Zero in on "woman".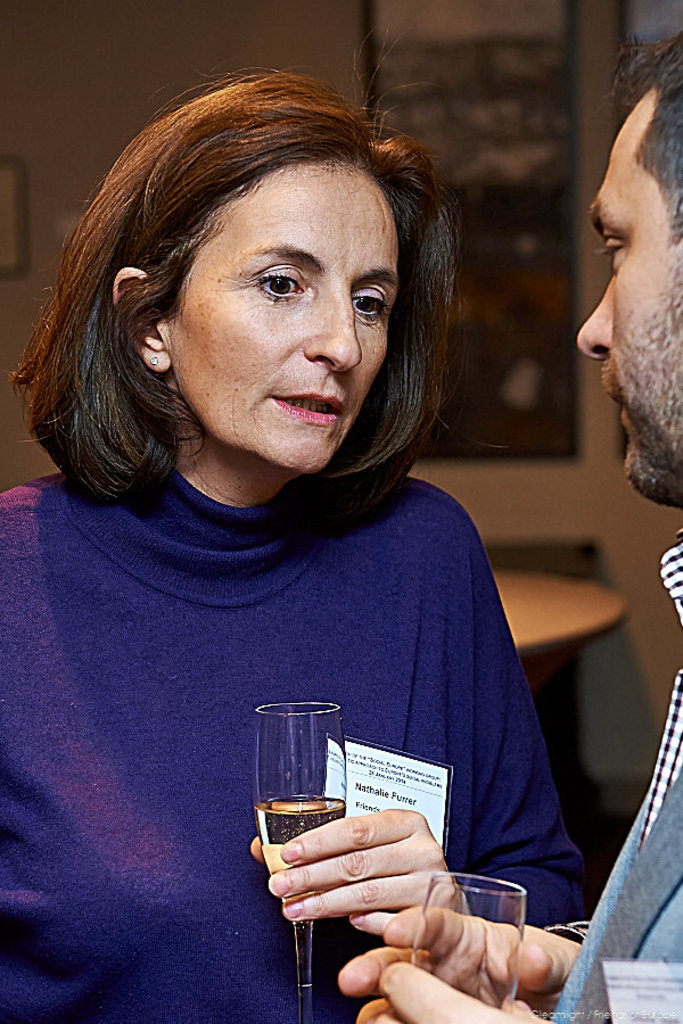
Zeroed in: x1=8 y1=75 x2=585 y2=984.
